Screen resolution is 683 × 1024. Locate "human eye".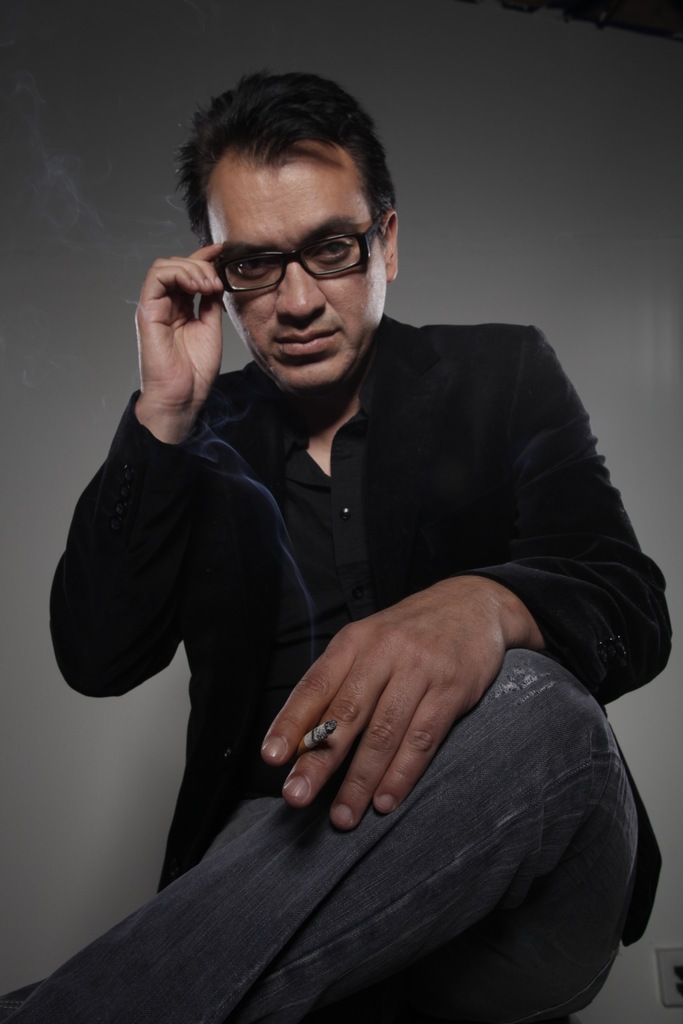
231 249 283 280.
